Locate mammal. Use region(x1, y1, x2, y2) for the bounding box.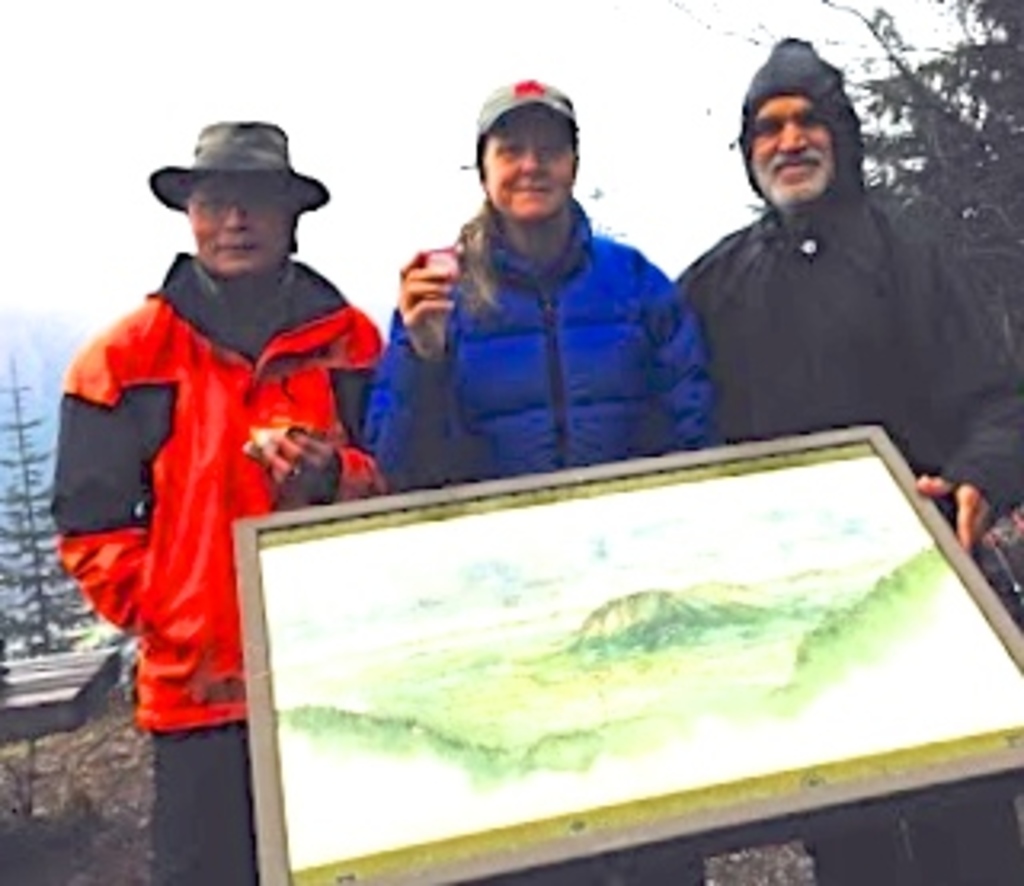
region(51, 122, 394, 883).
